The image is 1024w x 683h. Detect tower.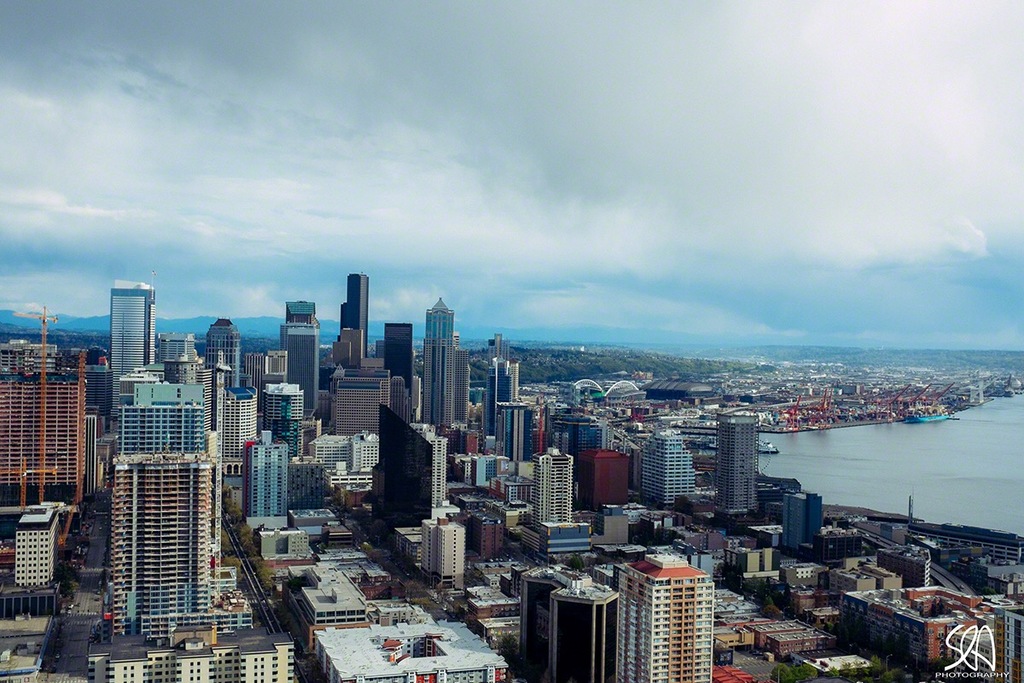
Detection: 276, 289, 337, 390.
